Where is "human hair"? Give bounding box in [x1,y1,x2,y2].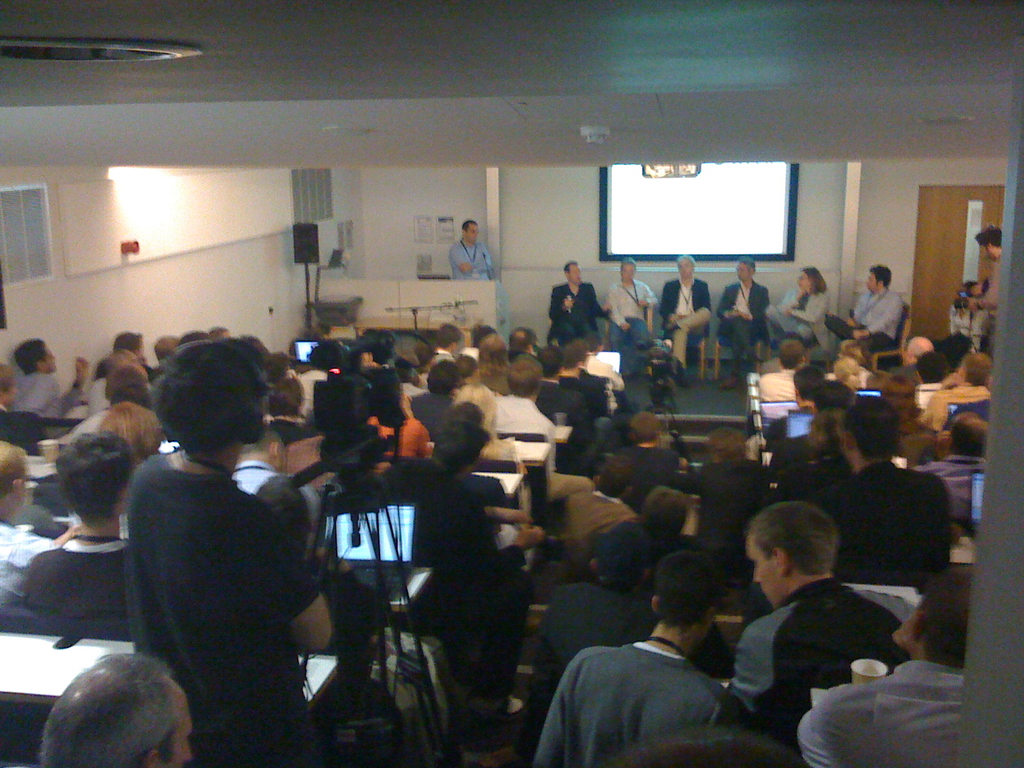
[461,220,477,230].
